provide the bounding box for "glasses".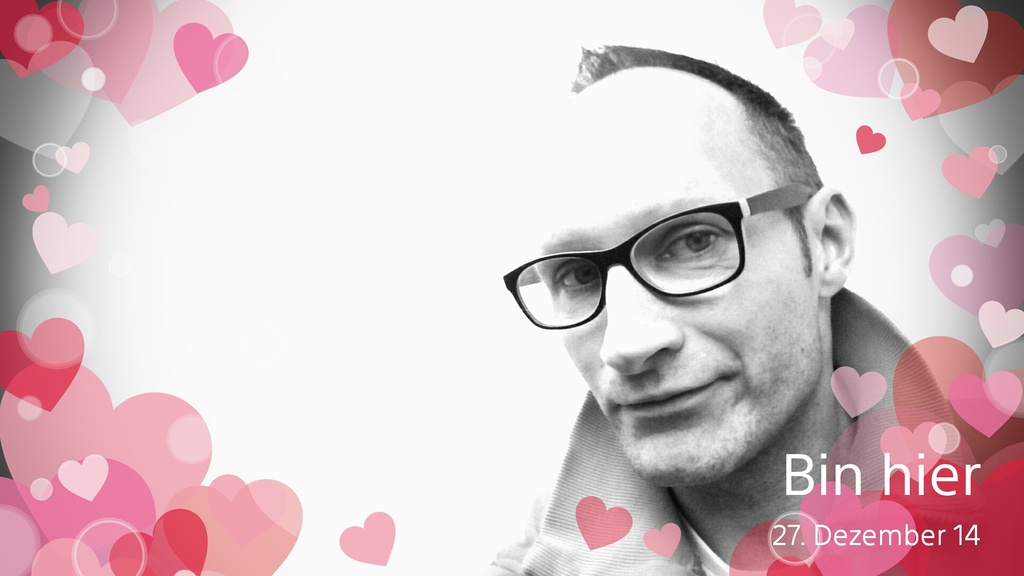
518 186 843 327.
